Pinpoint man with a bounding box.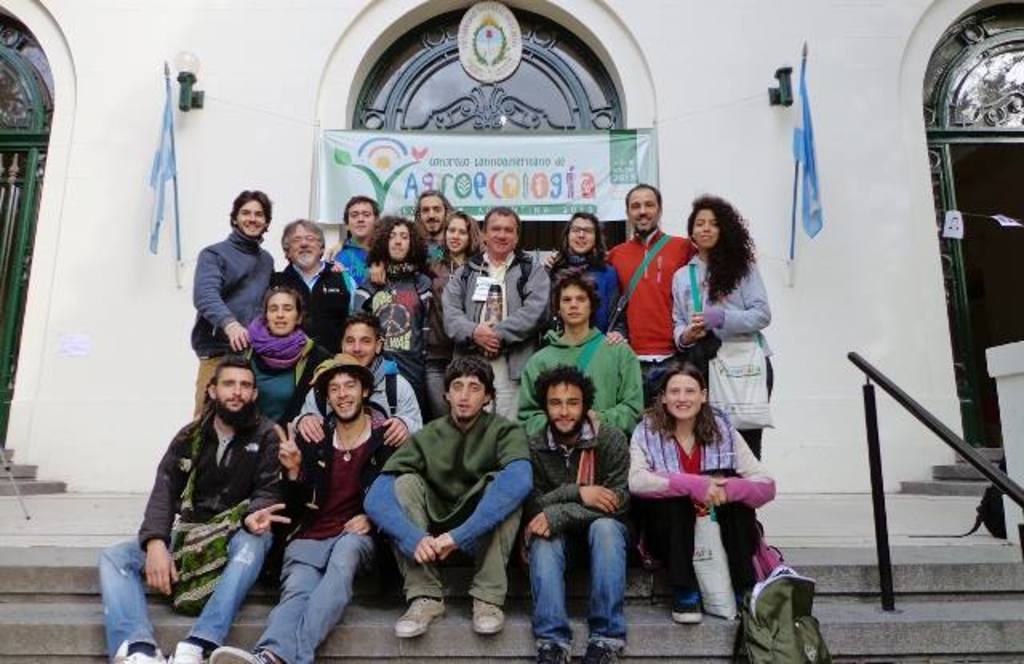
select_region(211, 354, 403, 662).
